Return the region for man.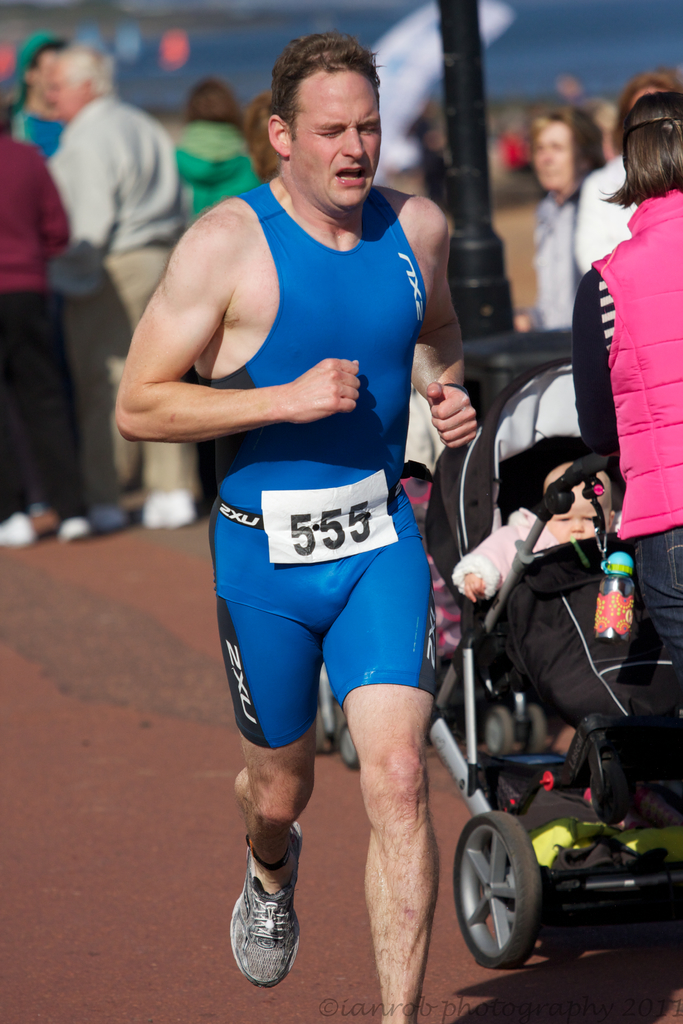
161/0/510/1023.
